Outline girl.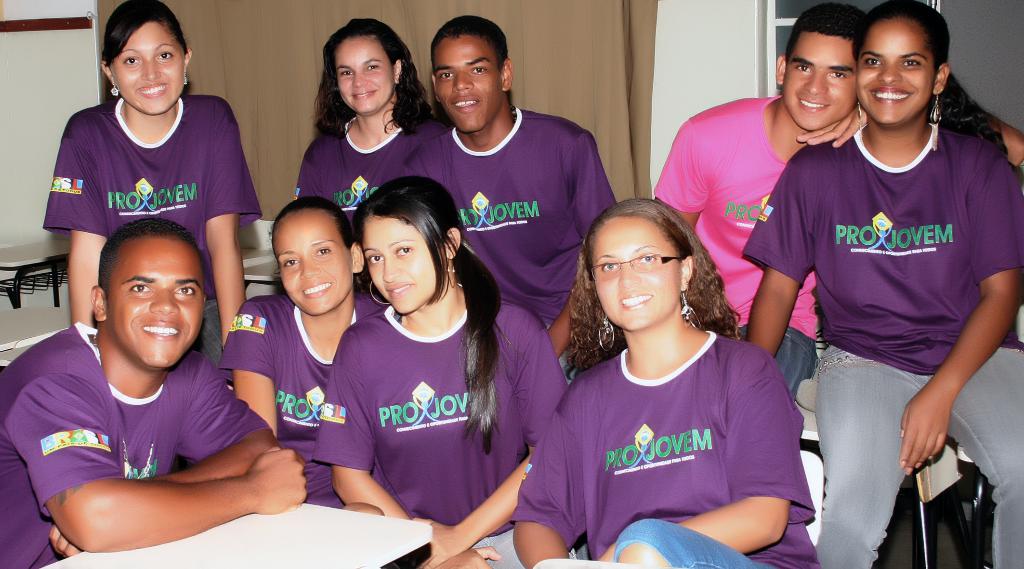
Outline: box=[294, 16, 461, 241].
